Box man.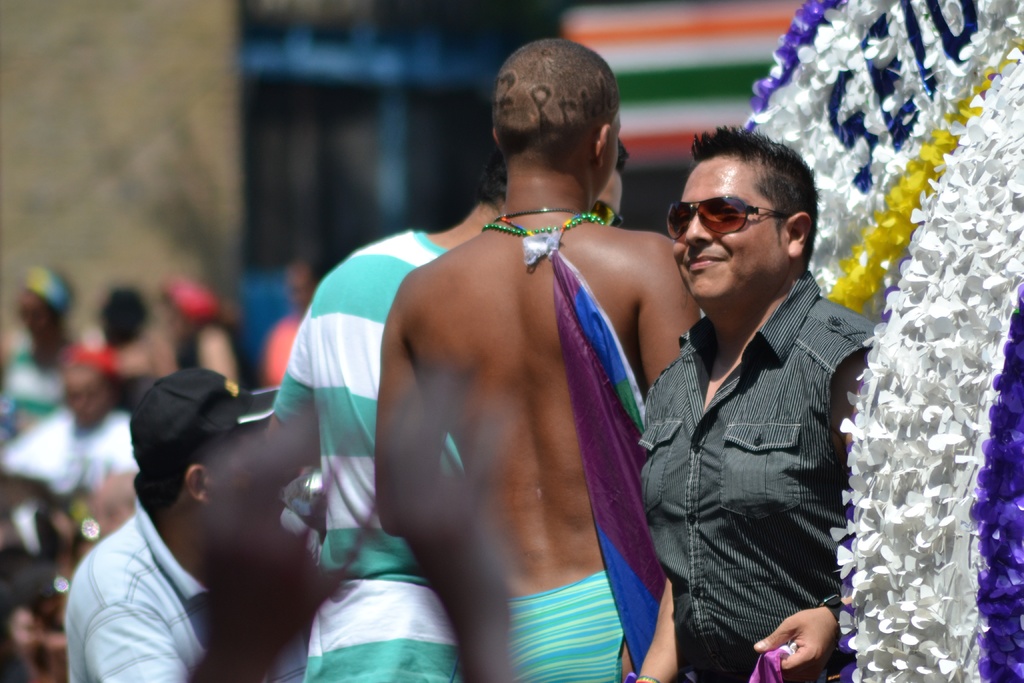
<region>268, 136, 631, 682</region>.
